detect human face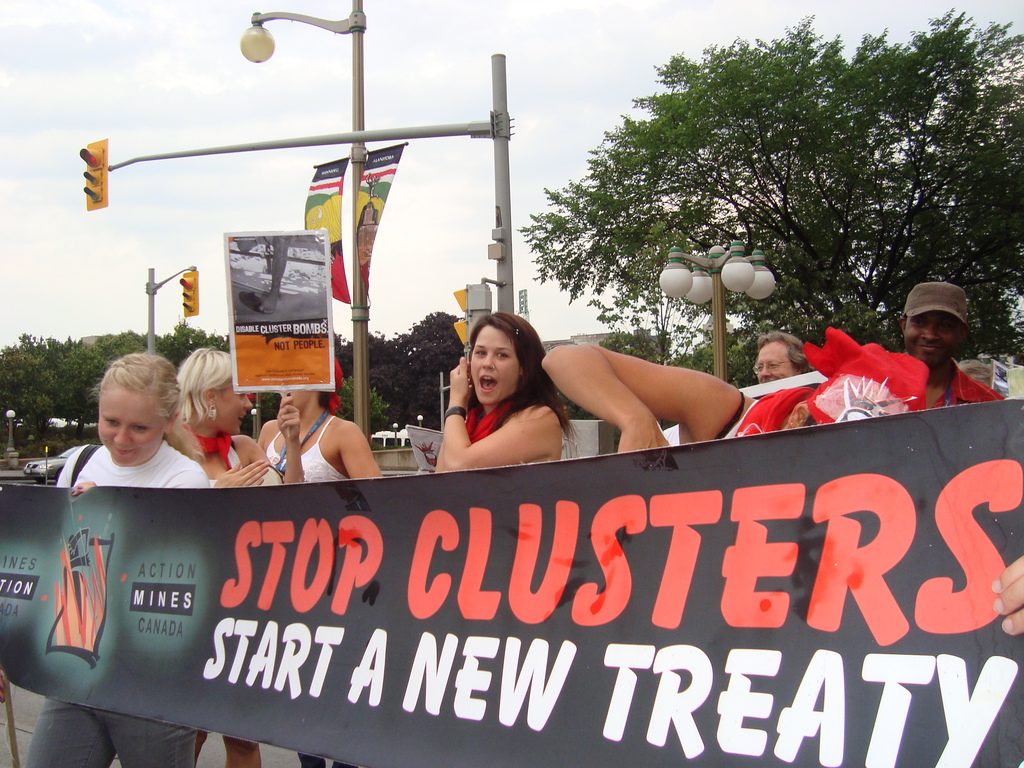
466:321:519:400
